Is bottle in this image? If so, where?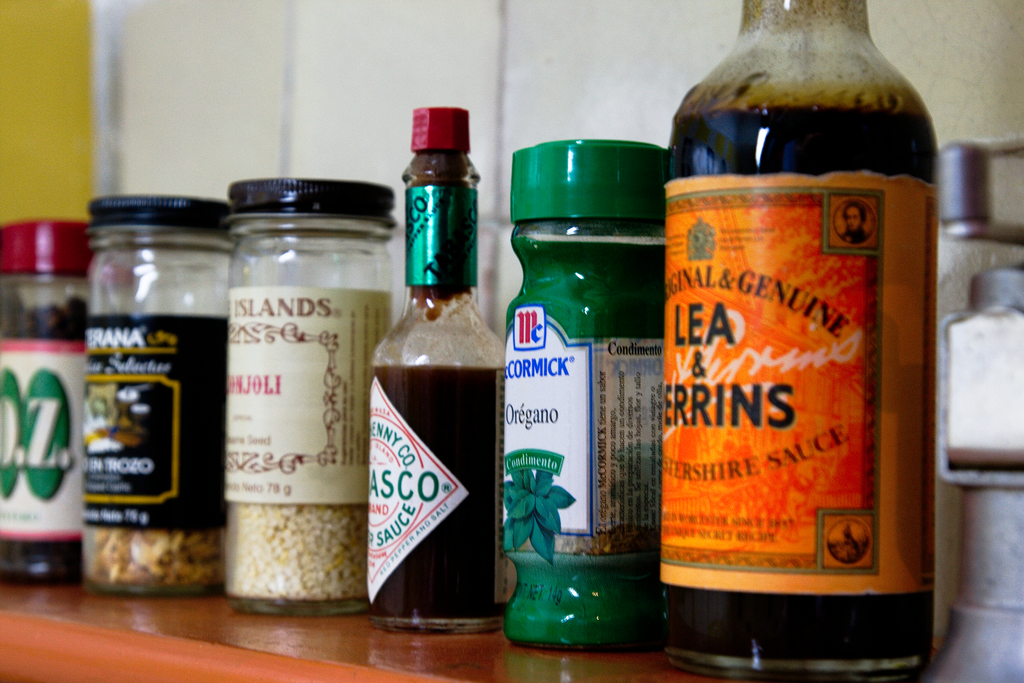
Yes, at (357,113,500,643).
